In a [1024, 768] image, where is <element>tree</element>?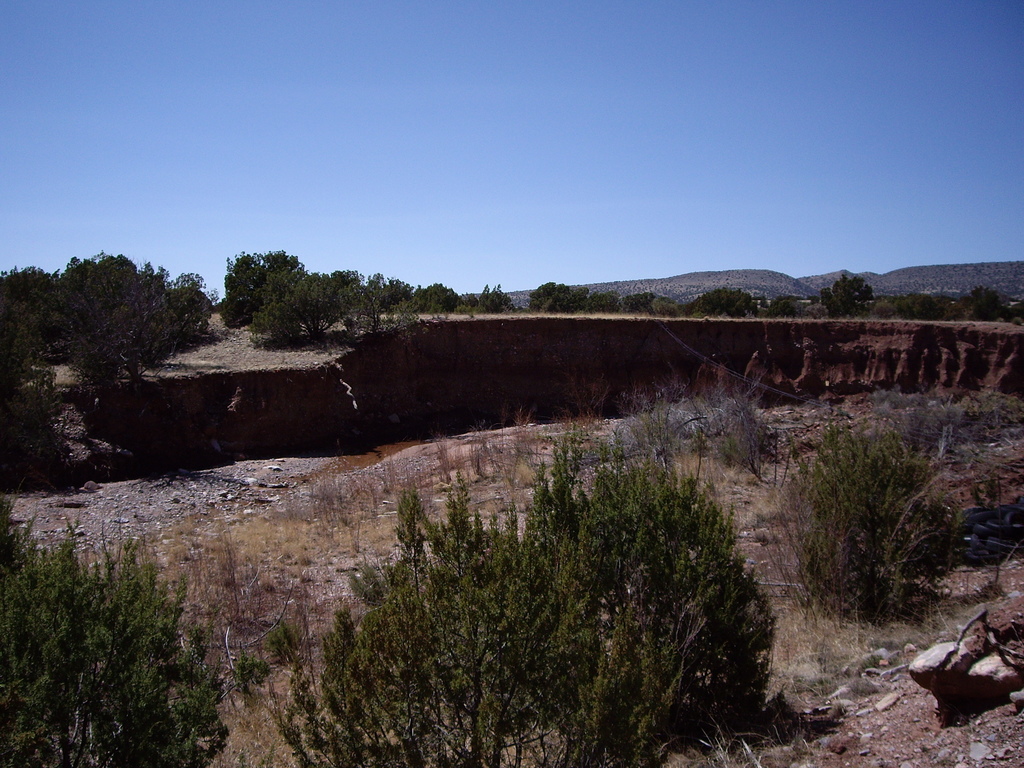
494 434 779 738.
